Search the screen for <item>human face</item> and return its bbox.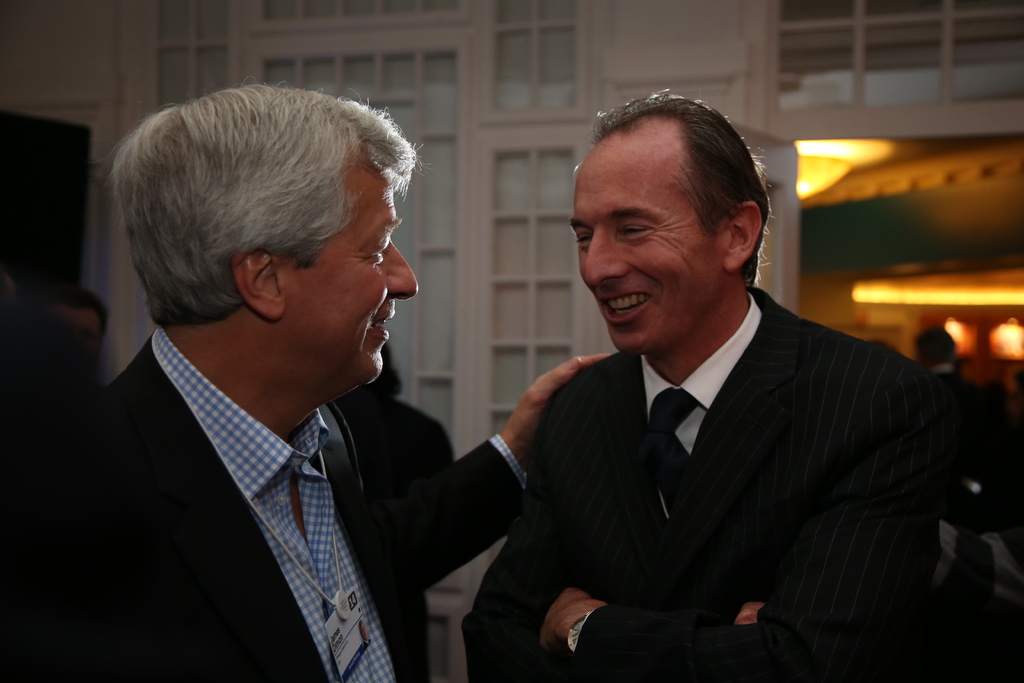
Found: (318,193,418,388).
